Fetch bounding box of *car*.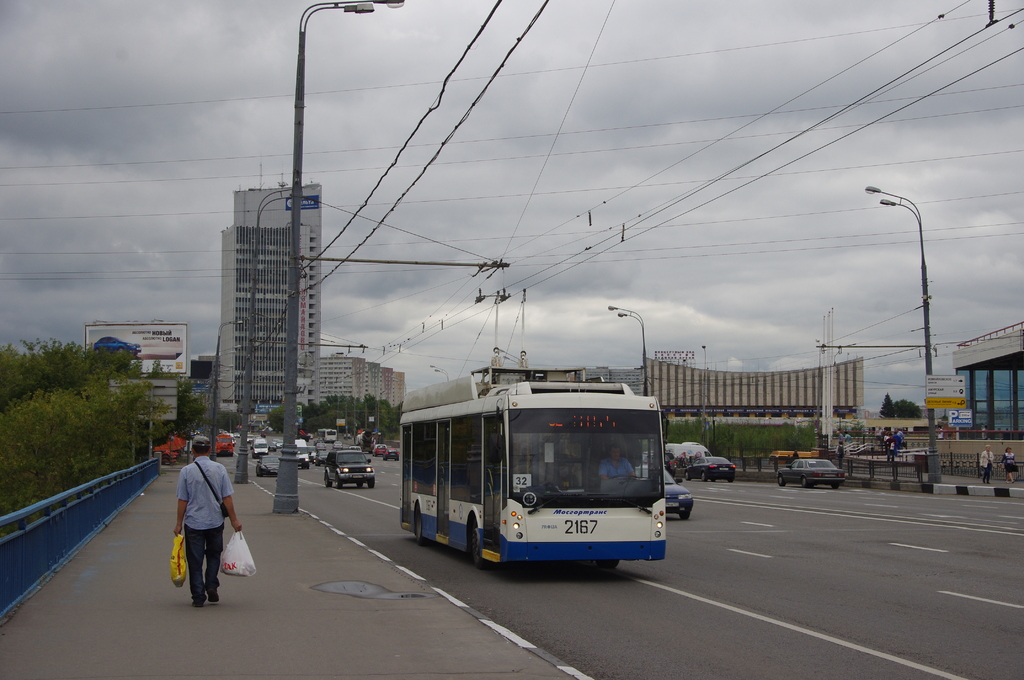
Bbox: 770/455/851/487.
